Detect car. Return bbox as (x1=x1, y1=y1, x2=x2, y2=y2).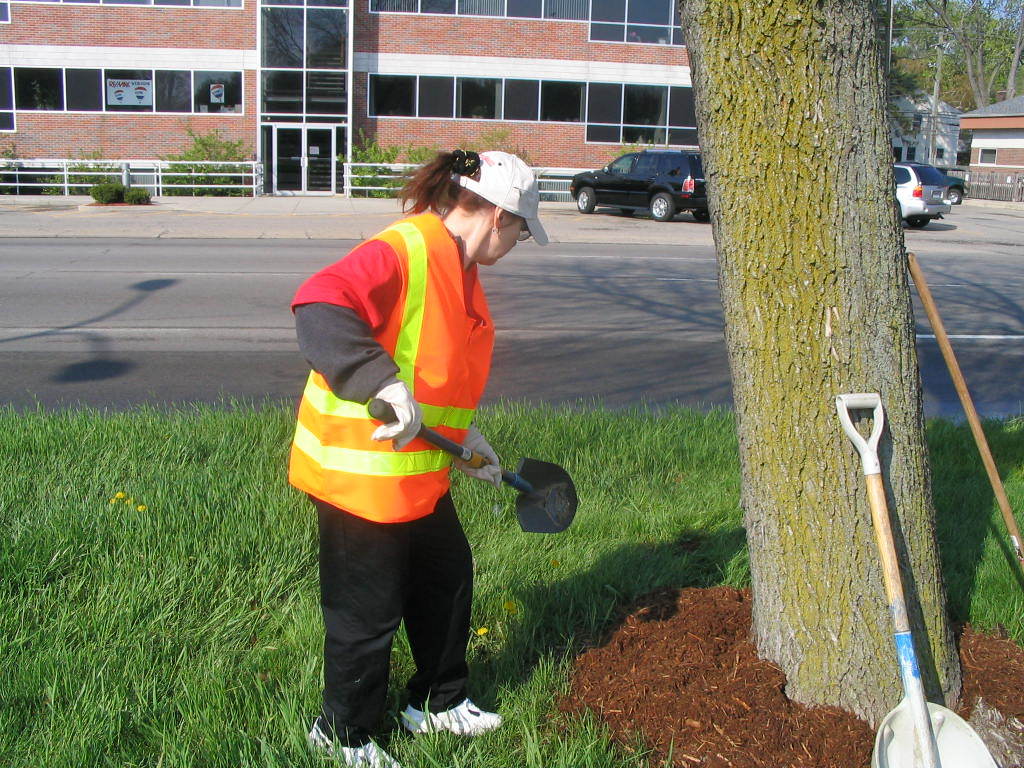
(x1=568, y1=145, x2=710, y2=223).
